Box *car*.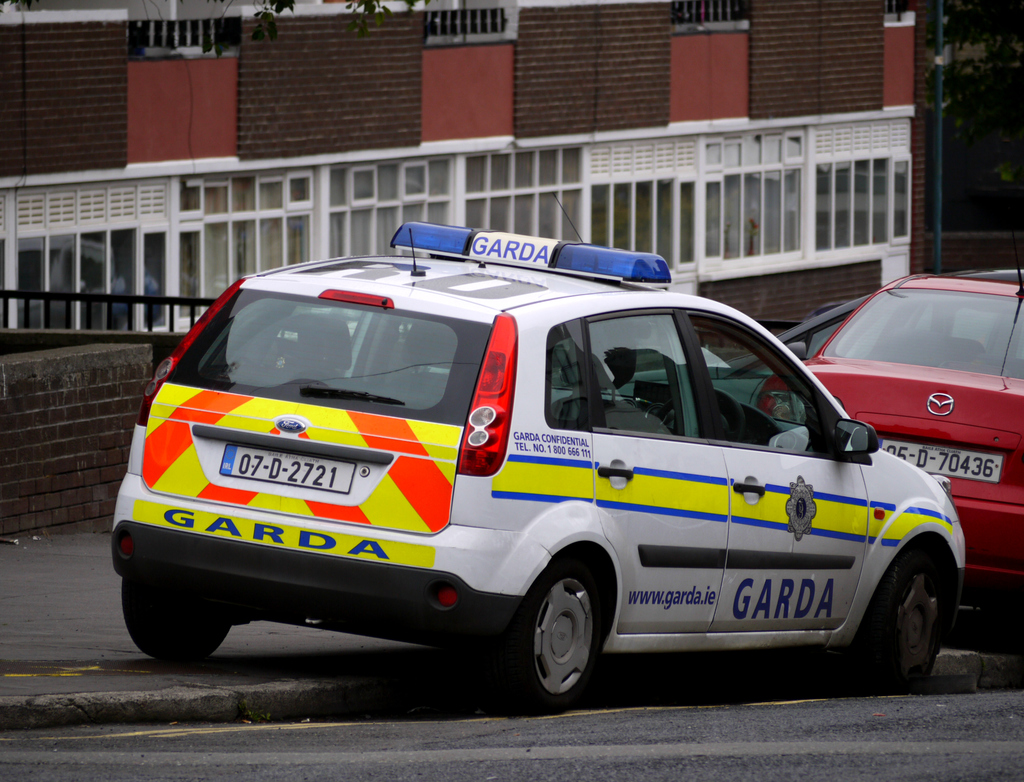
{"left": 104, "top": 216, "right": 971, "bottom": 705}.
